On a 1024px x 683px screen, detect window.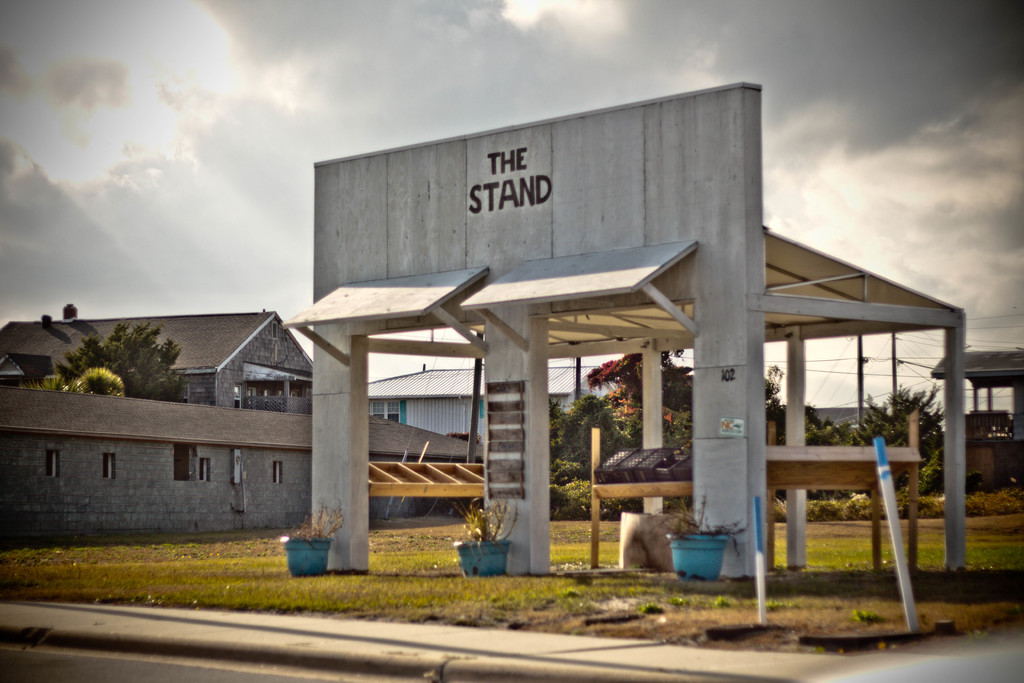
x1=106 y1=454 x2=115 y2=479.
